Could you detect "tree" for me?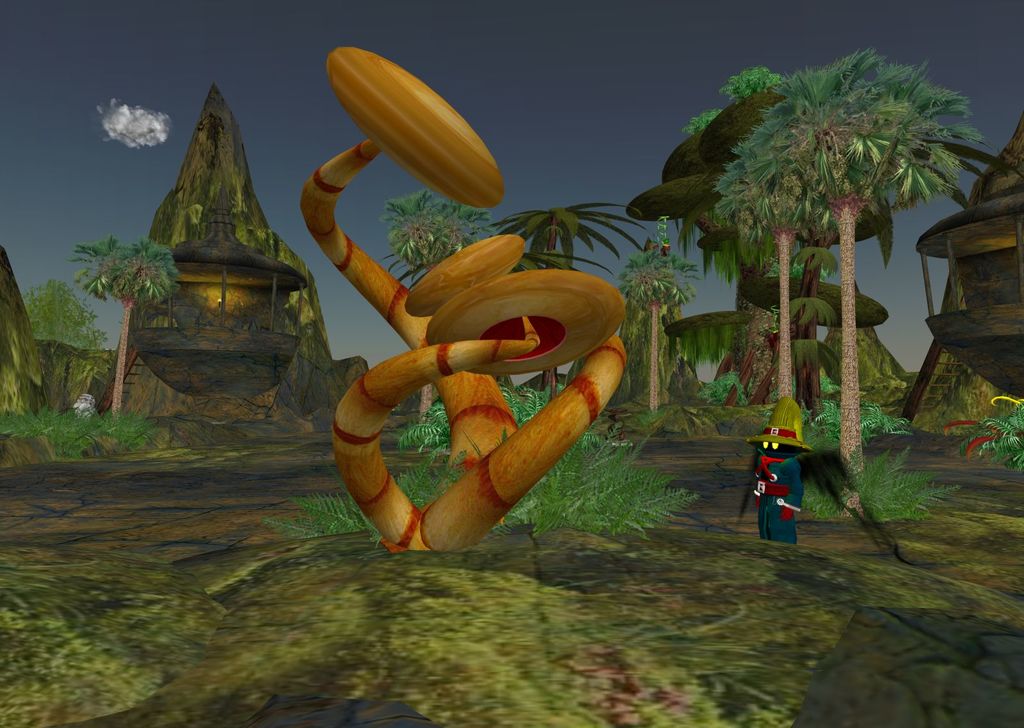
Detection result: (385,217,563,436).
